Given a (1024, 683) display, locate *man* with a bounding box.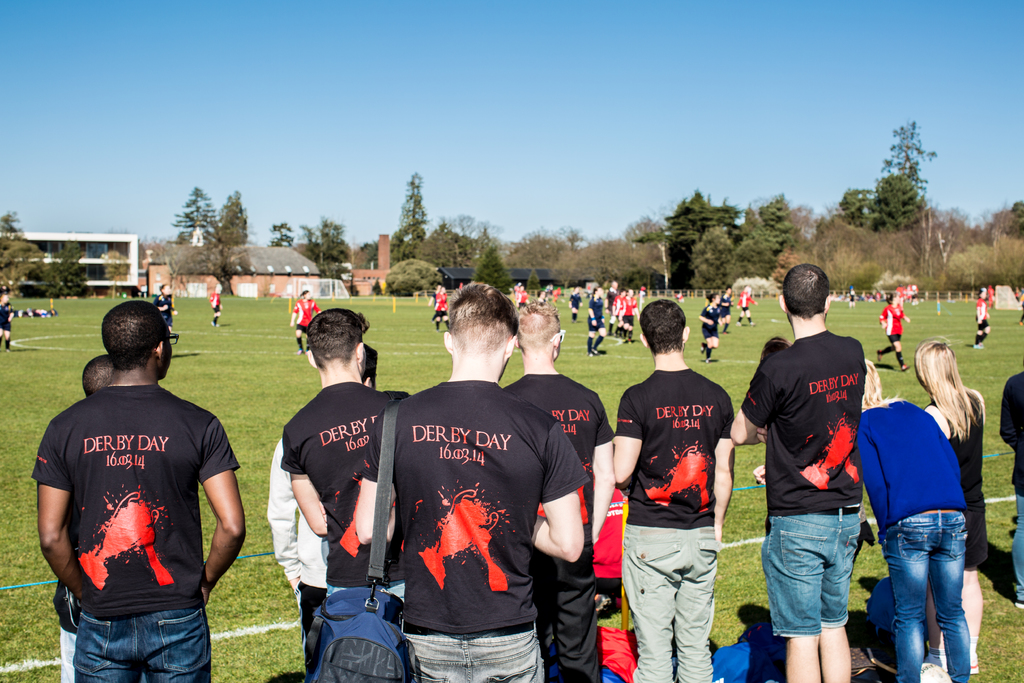
Located: <region>279, 304, 396, 611</region>.
